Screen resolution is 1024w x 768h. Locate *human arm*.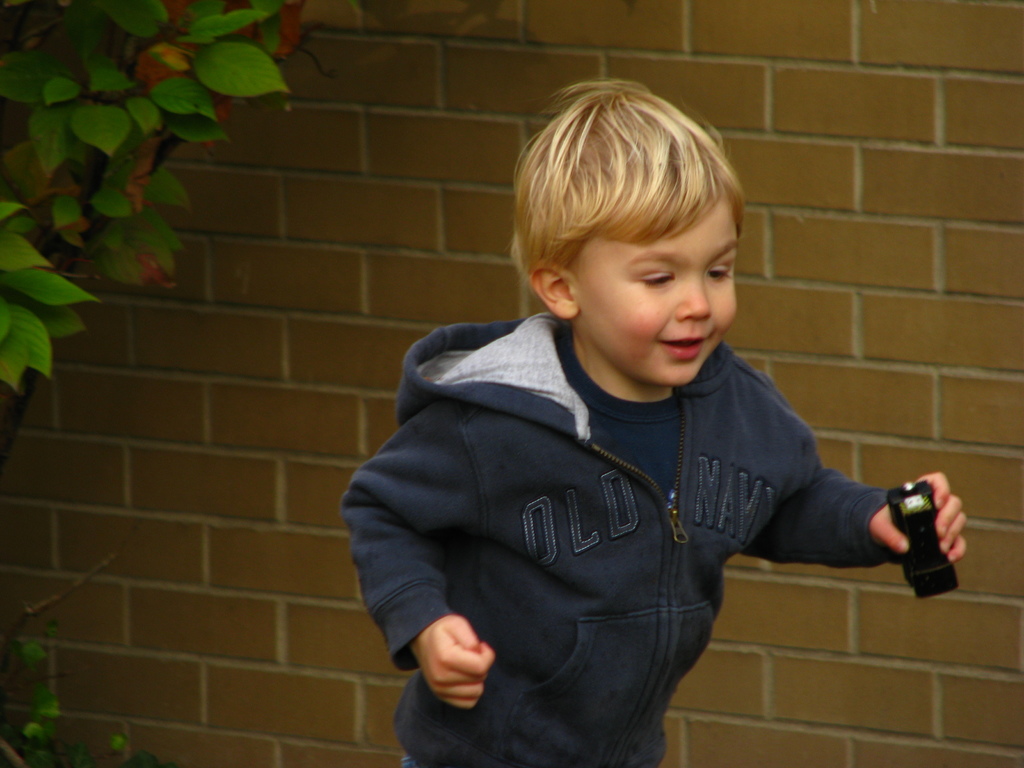
[756,375,970,561].
